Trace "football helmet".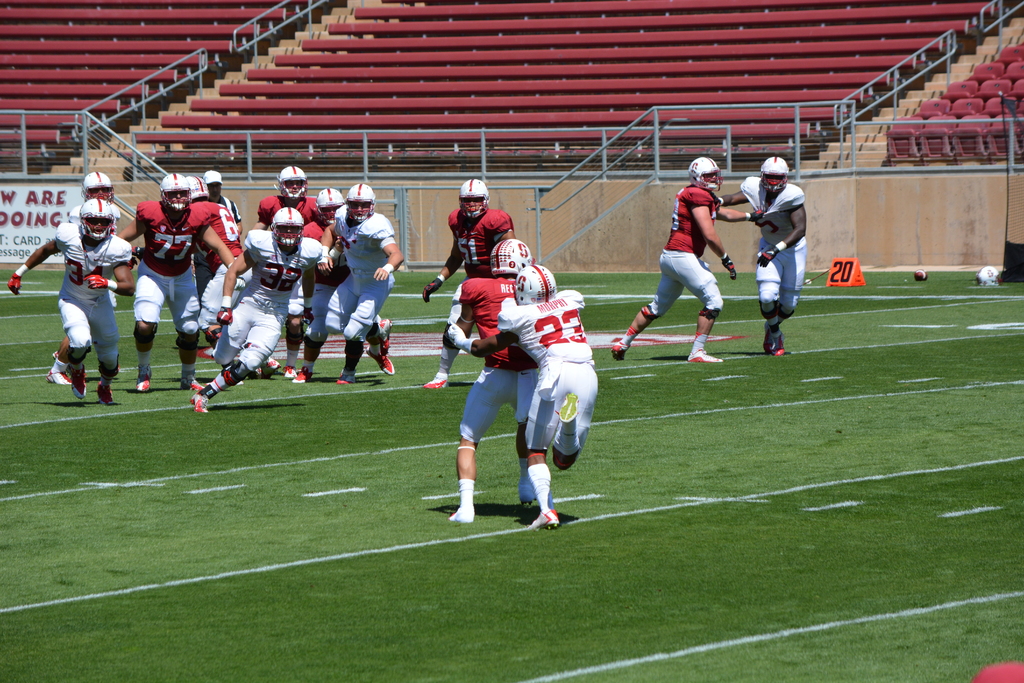
Traced to rect(276, 162, 312, 201).
